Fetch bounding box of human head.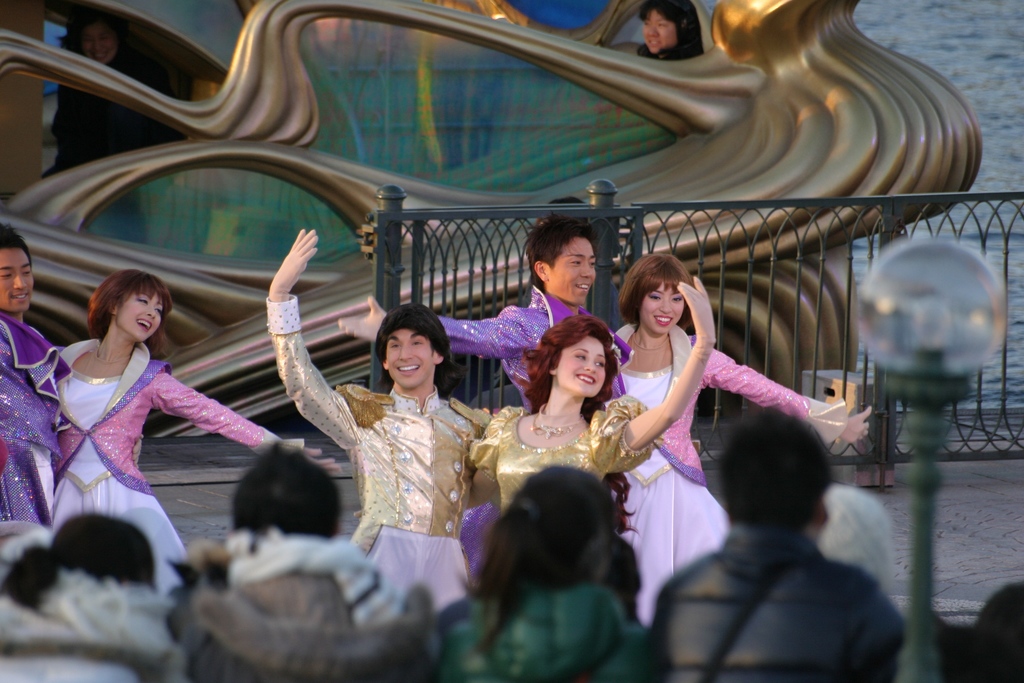
Bbox: <bbox>378, 305, 447, 384</bbox>.
